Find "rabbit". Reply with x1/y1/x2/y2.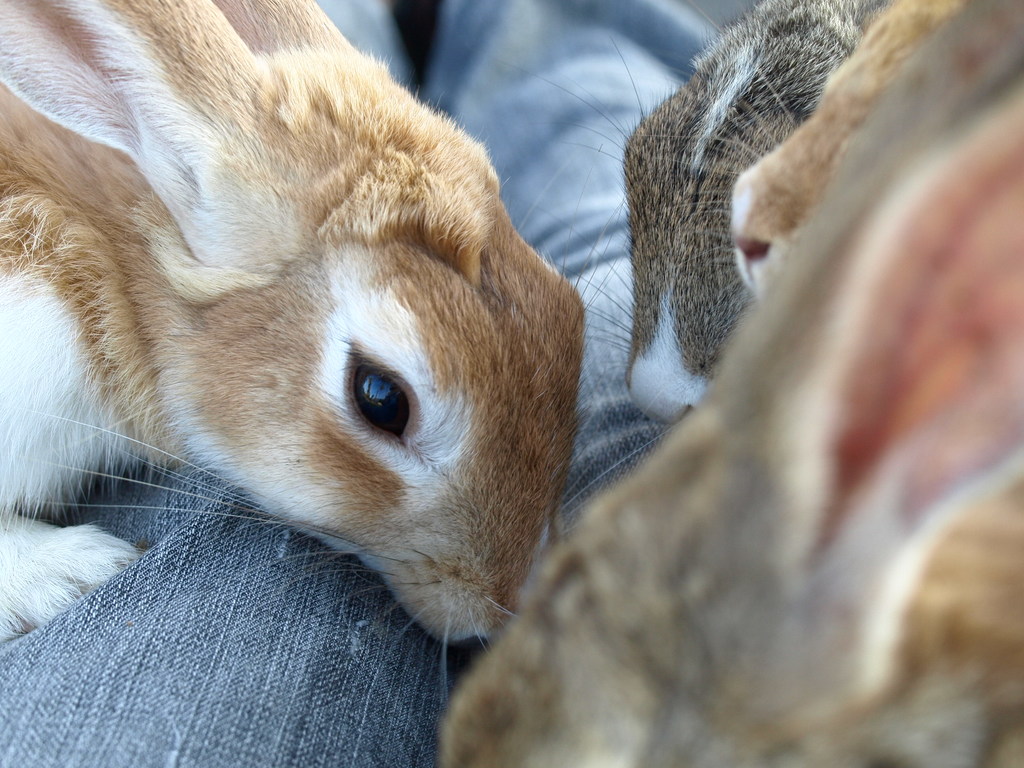
436/0/1023/767.
